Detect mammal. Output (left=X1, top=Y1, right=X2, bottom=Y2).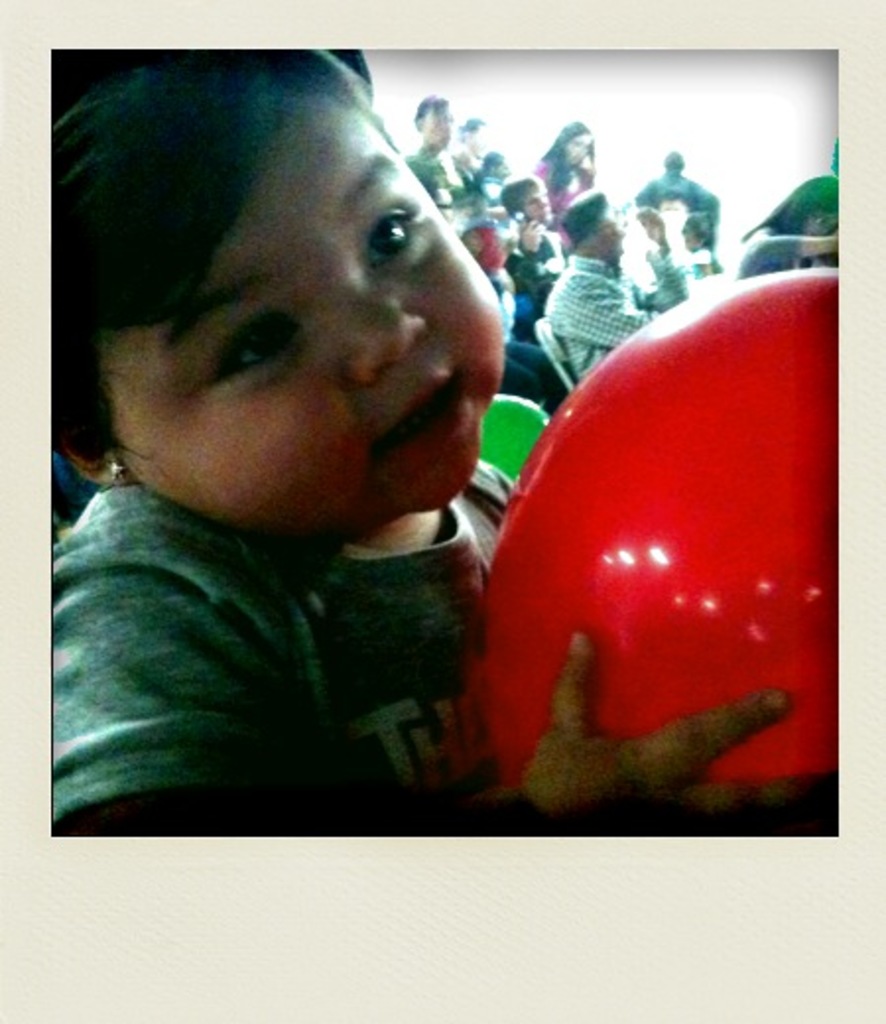
(left=498, top=167, right=567, bottom=291).
